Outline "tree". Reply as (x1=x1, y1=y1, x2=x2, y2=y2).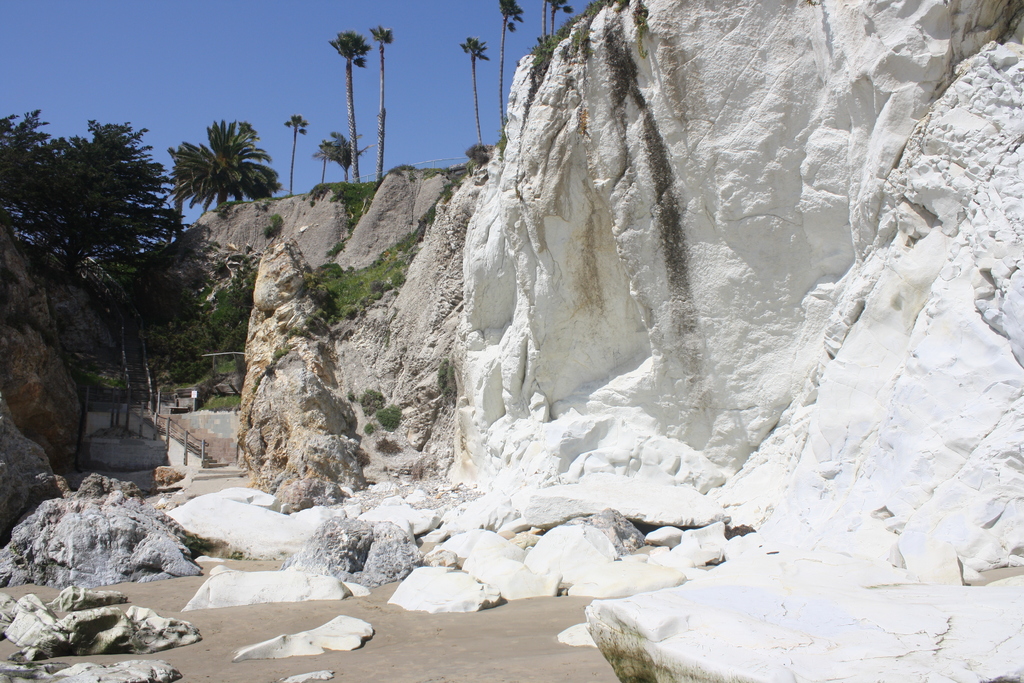
(x1=539, y1=0, x2=547, y2=37).
